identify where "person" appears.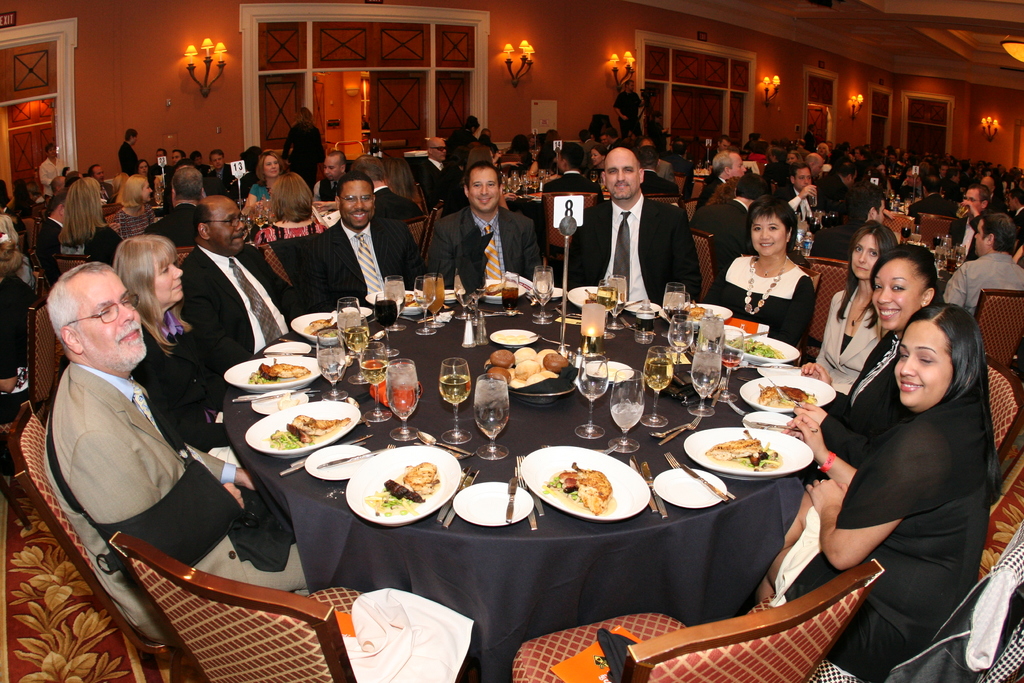
Appears at (left=111, top=237, right=243, bottom=466).
